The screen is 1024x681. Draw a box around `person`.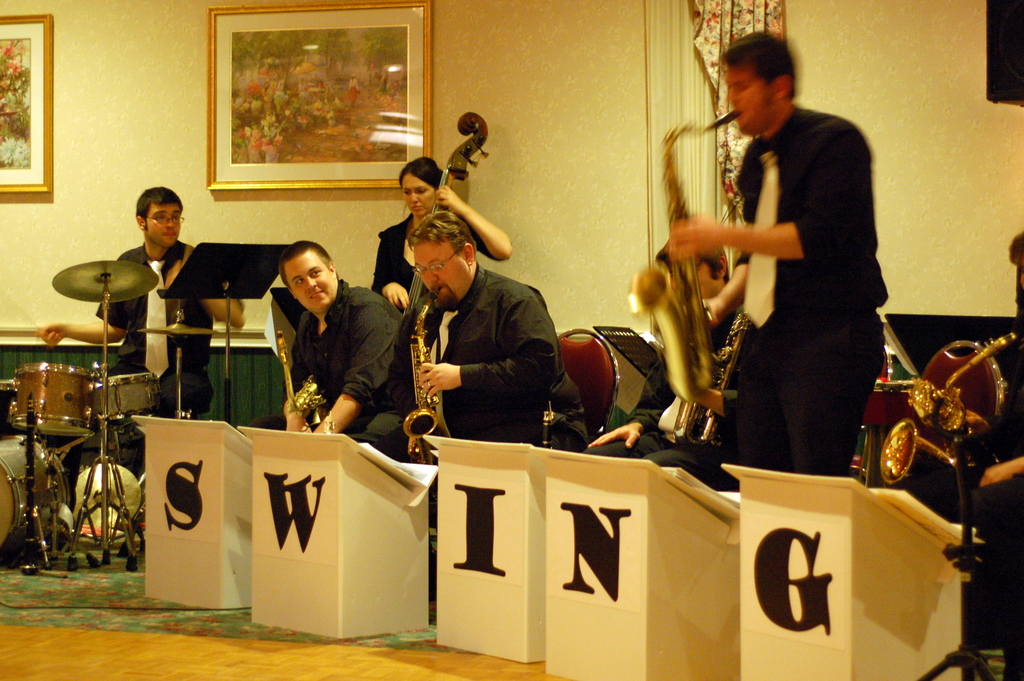
[left=248, top=236, right=420, bottom=455].
